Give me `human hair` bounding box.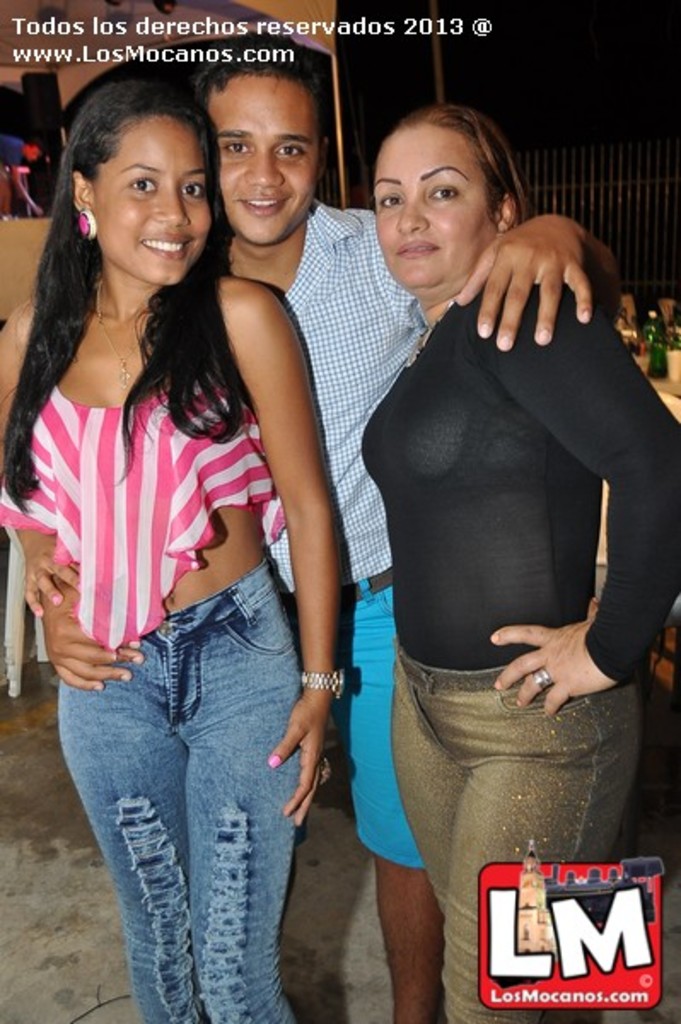
(367, 104, 533, 239).
